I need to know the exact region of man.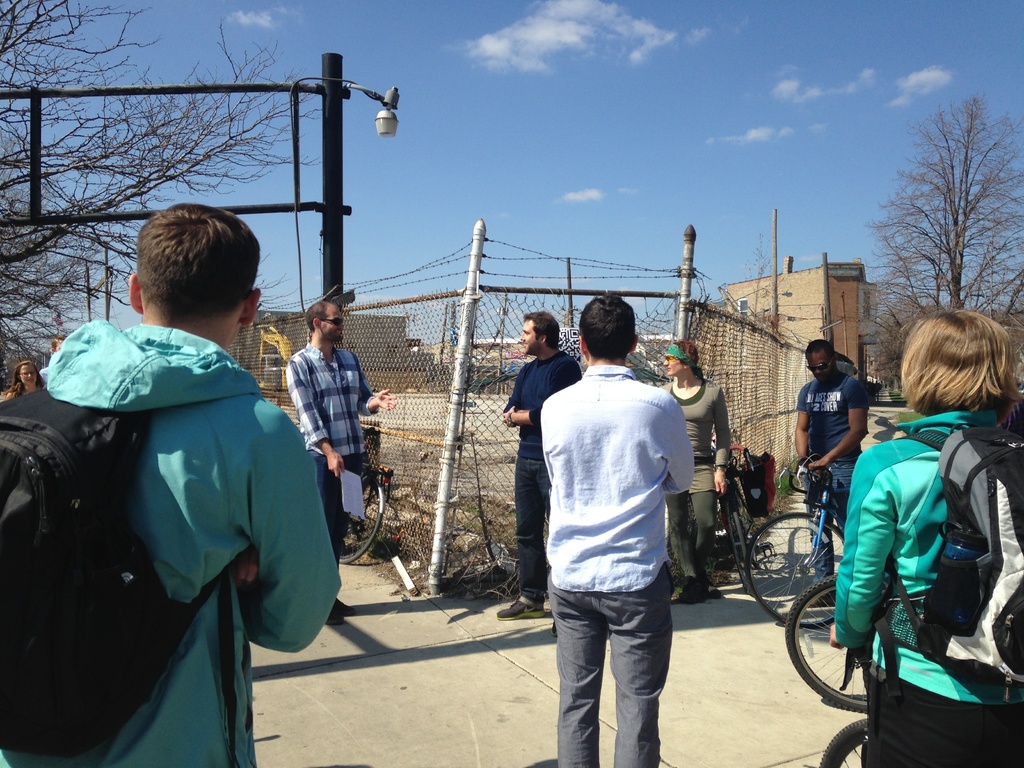
Region: (left=496, top=310, right=584, bottom=637).
